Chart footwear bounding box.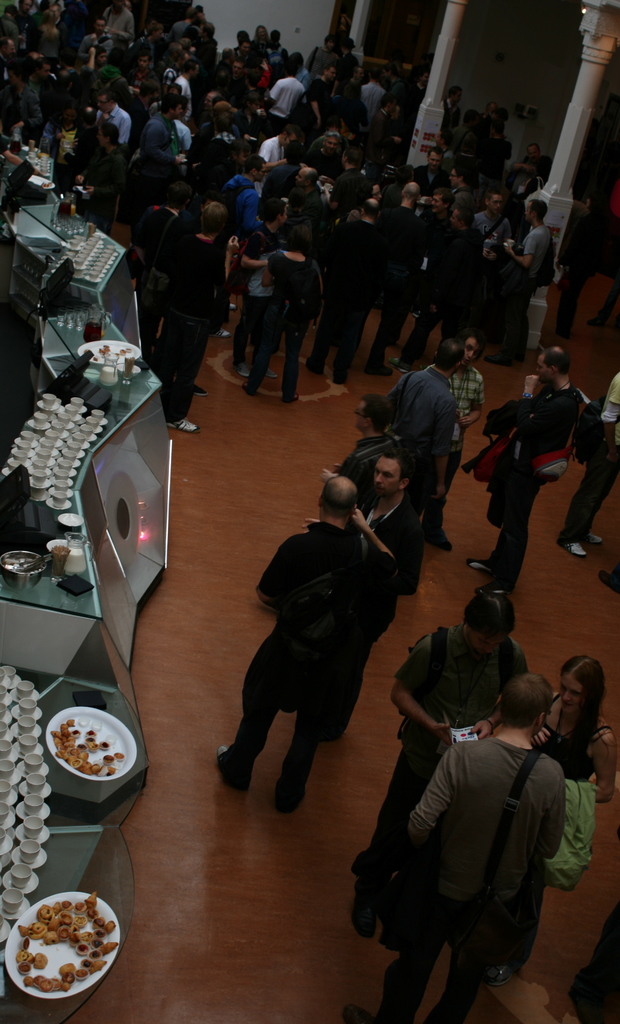
Charted: 395:358:412:376.
